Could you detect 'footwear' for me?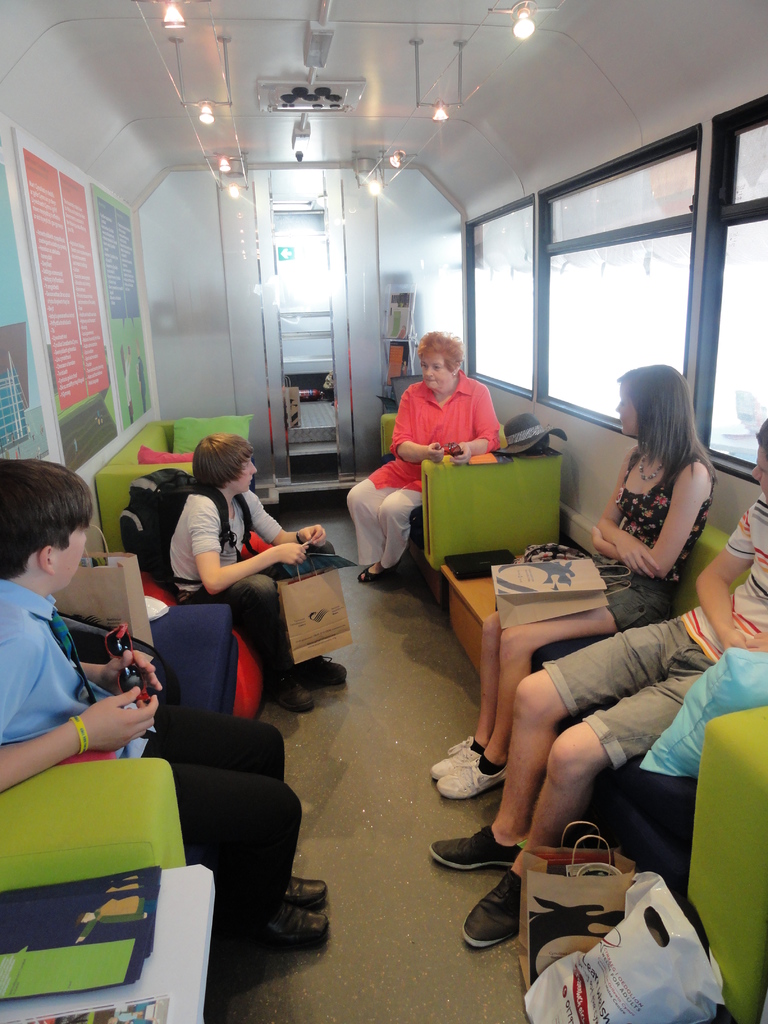
Detection result: region(432, 753, 509, 798).
